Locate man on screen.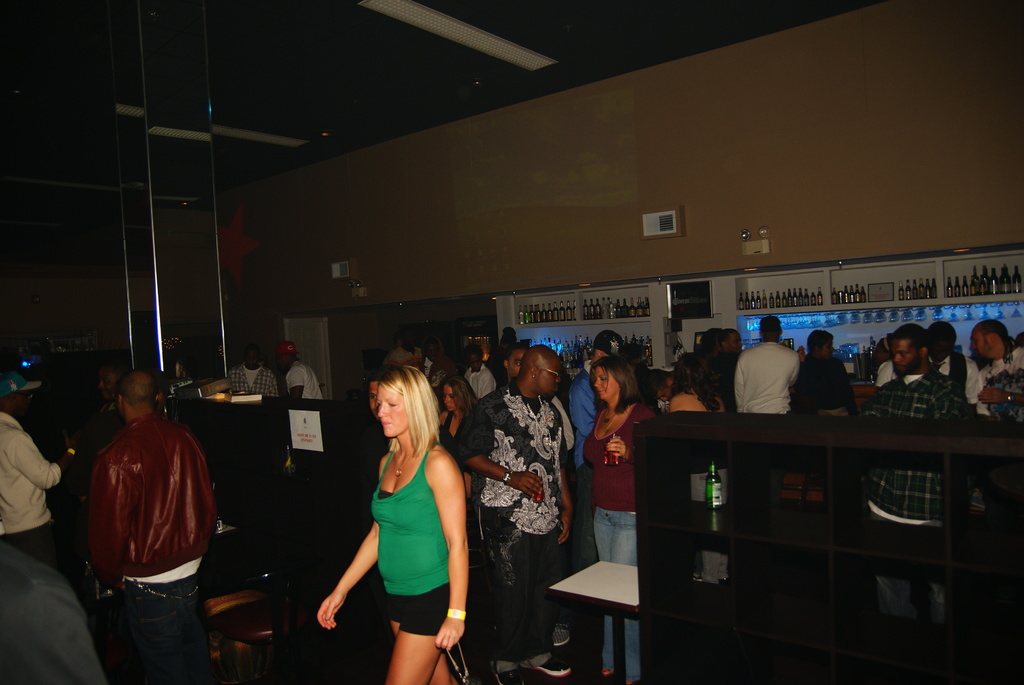
On screen at (729,313,797,503).
